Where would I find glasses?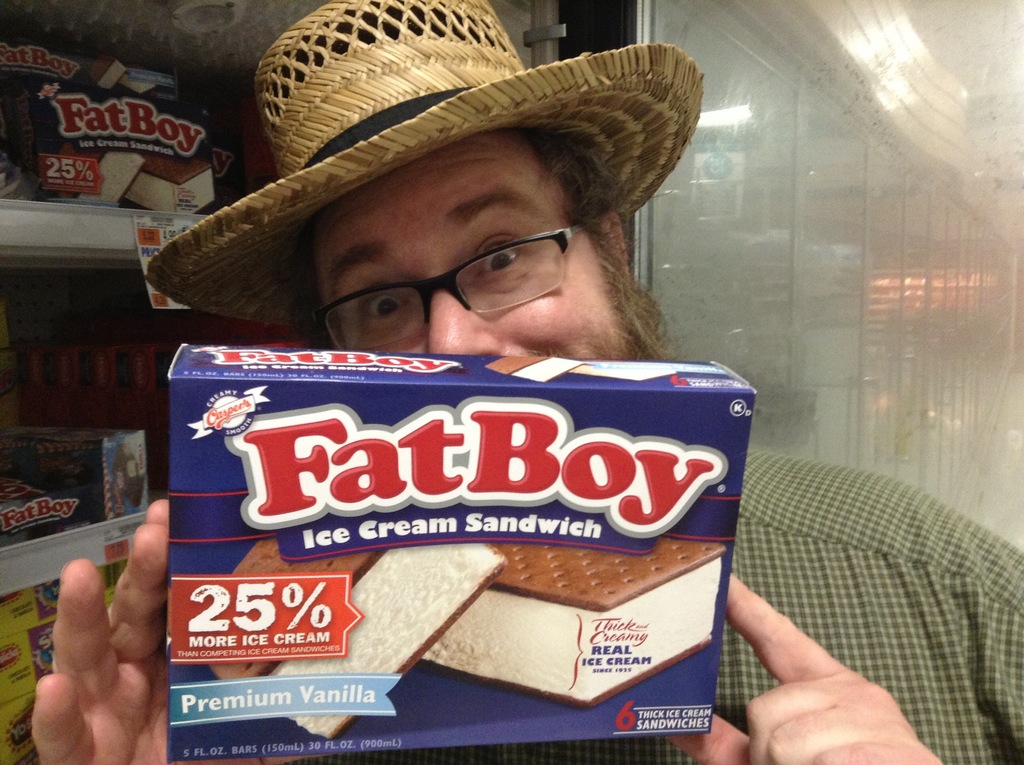
At crop(311, 218, 600, 351).
